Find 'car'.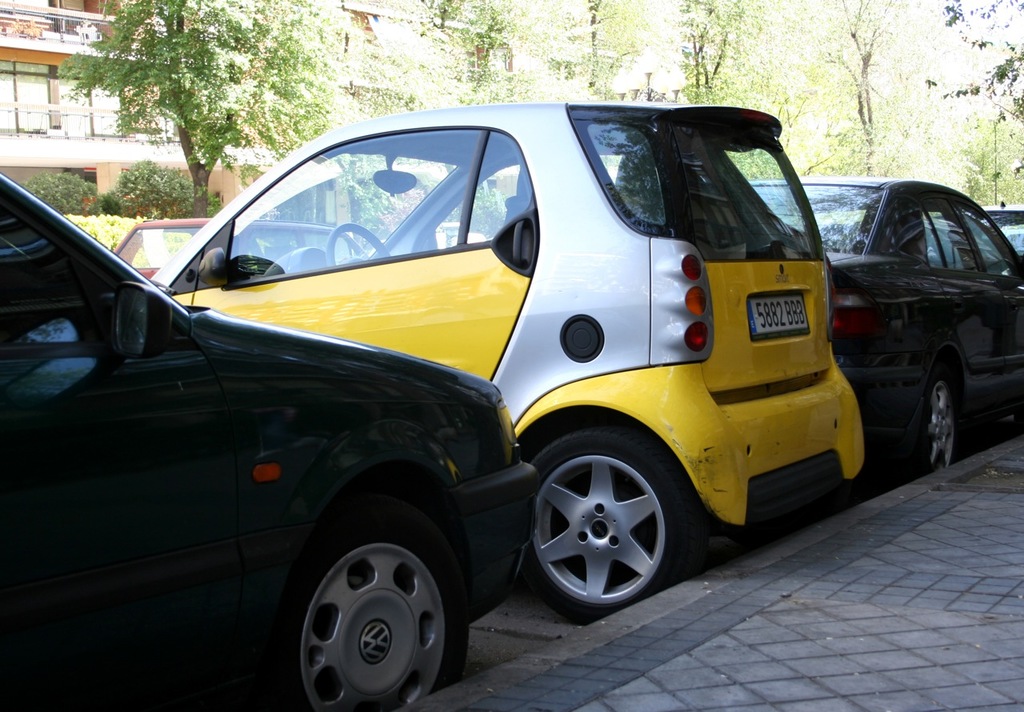
109, 214, 370, 283.
